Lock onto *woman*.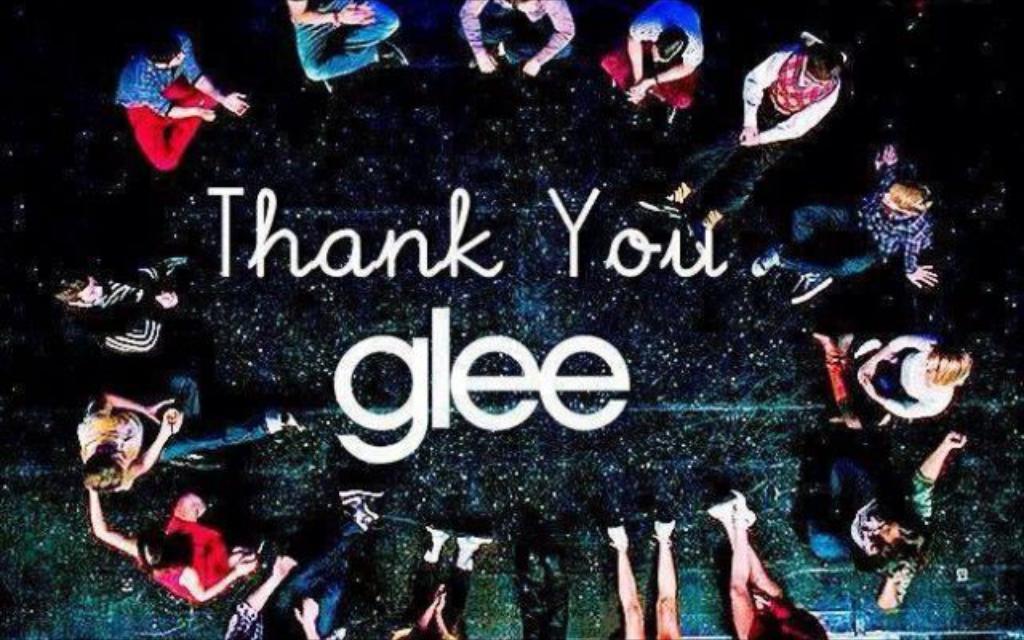
Locked: (704, 480, 810, 639).
